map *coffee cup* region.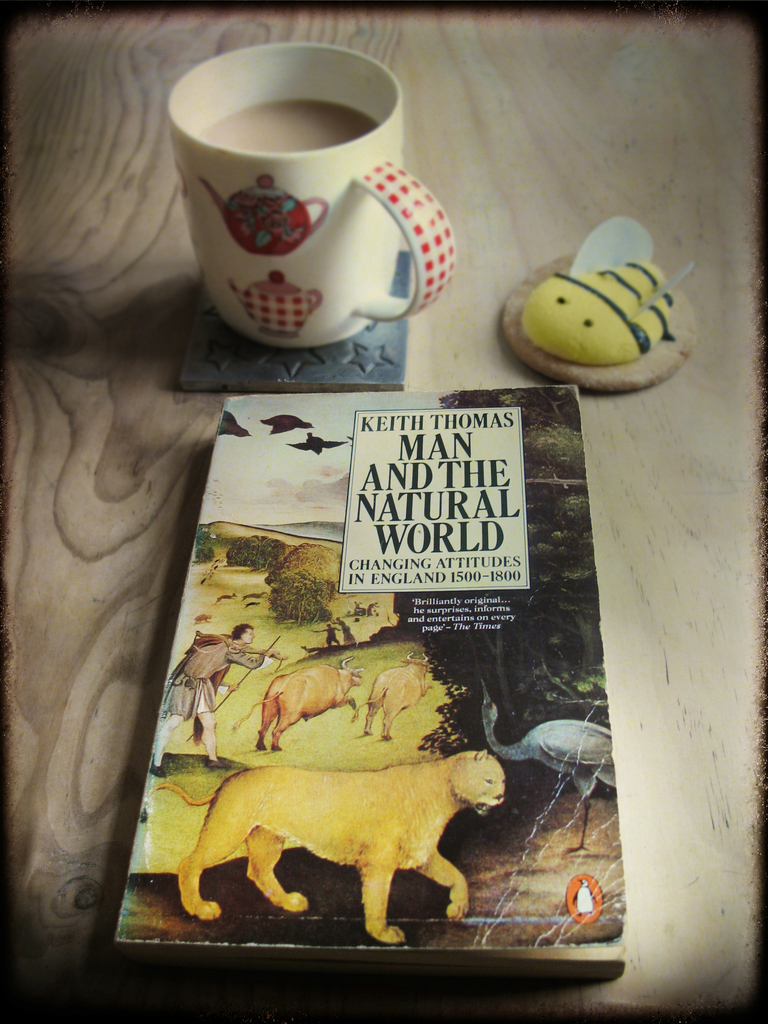
Mapped to {"x1": 163, "y1": 39, "x2": 453, "y2": 349}.
